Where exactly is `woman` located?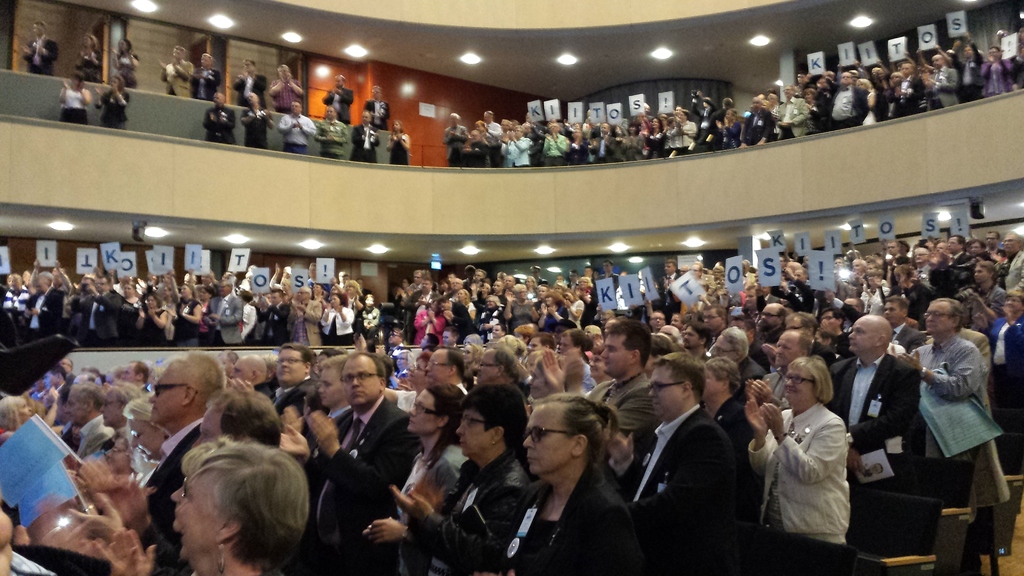
Its bounding box is 479, 294, 502, 339.
